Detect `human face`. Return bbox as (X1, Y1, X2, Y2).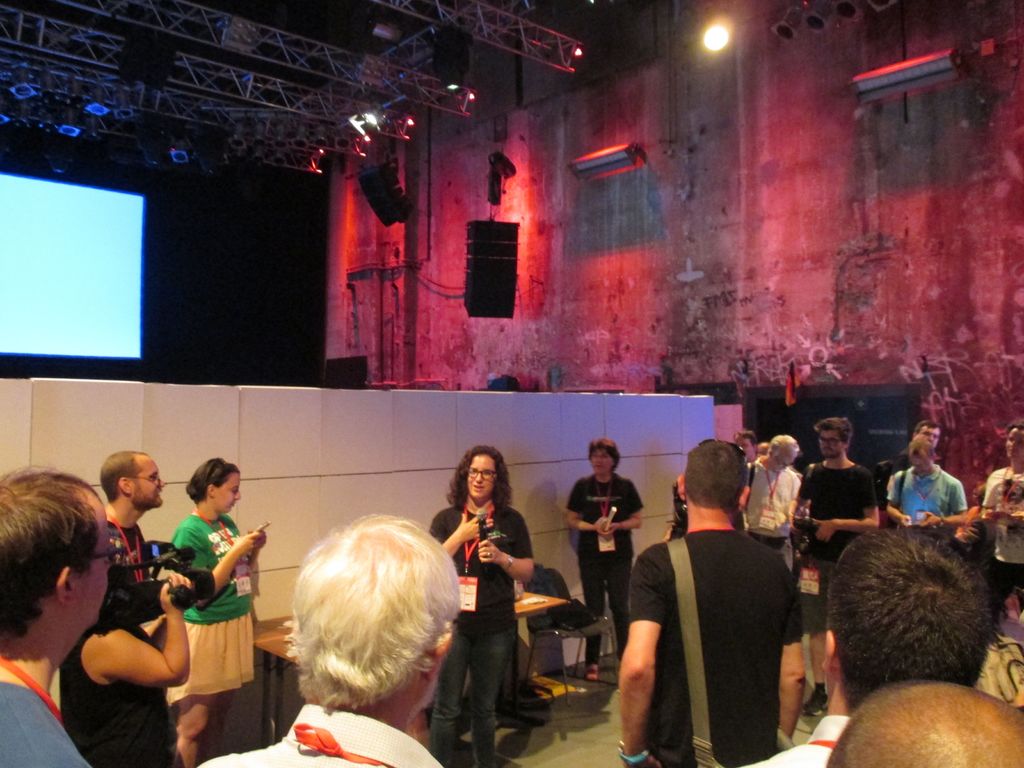
(459, 456, 496, 504).
